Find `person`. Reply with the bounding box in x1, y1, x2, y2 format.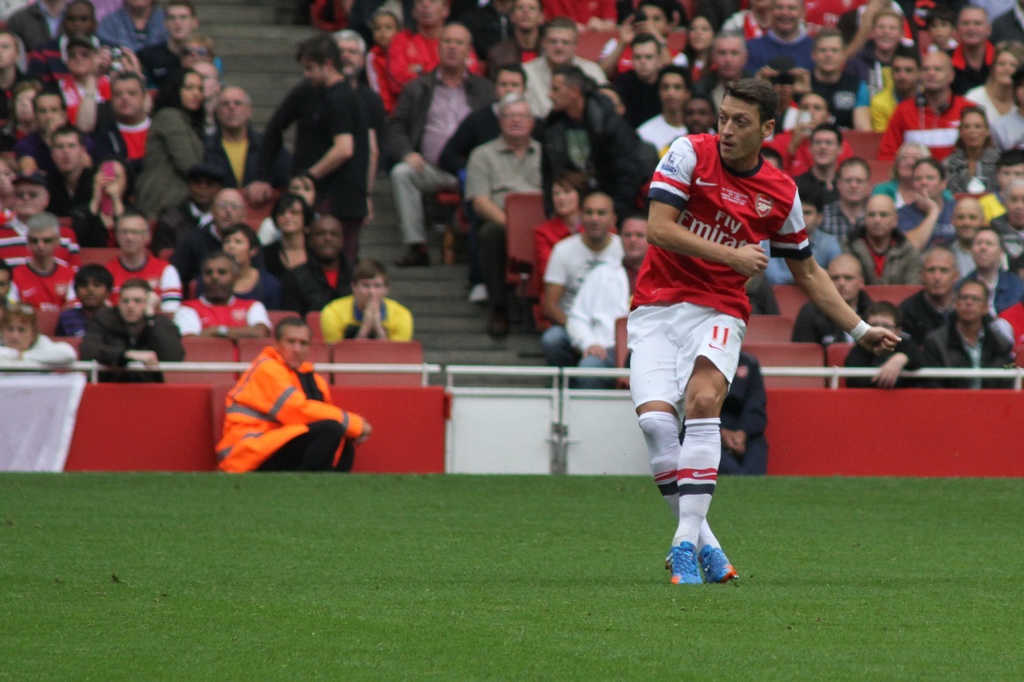
169, 254, 278, 335.
